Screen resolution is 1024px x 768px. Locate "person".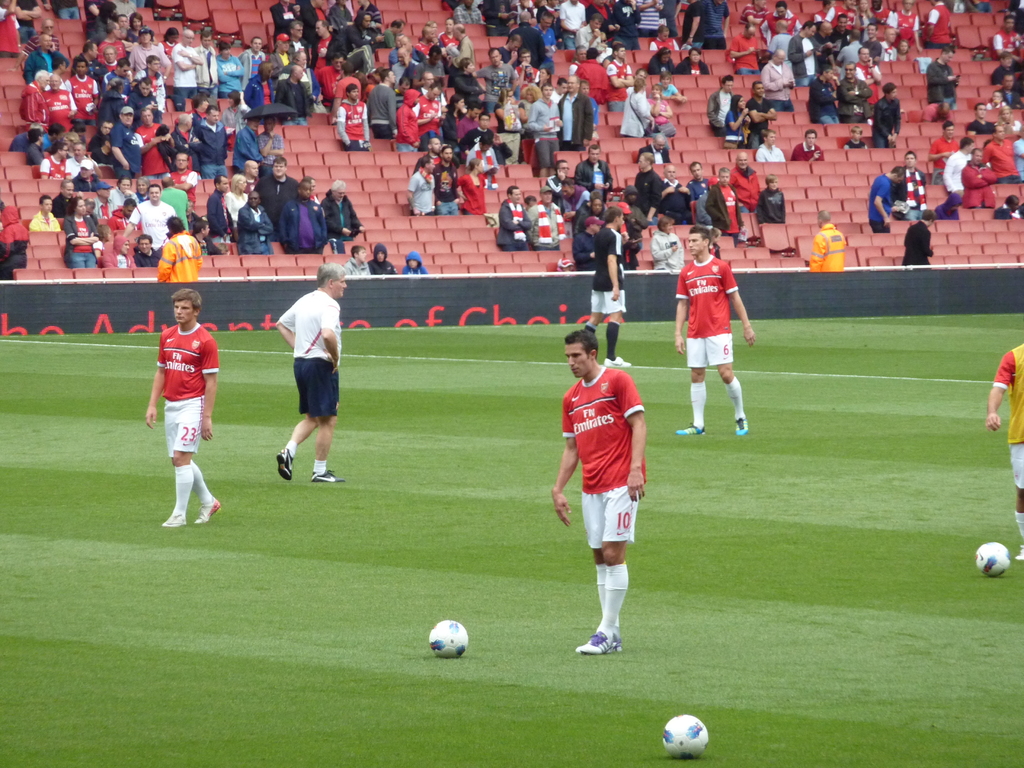
bbox=[698, 177, 719, 228].
